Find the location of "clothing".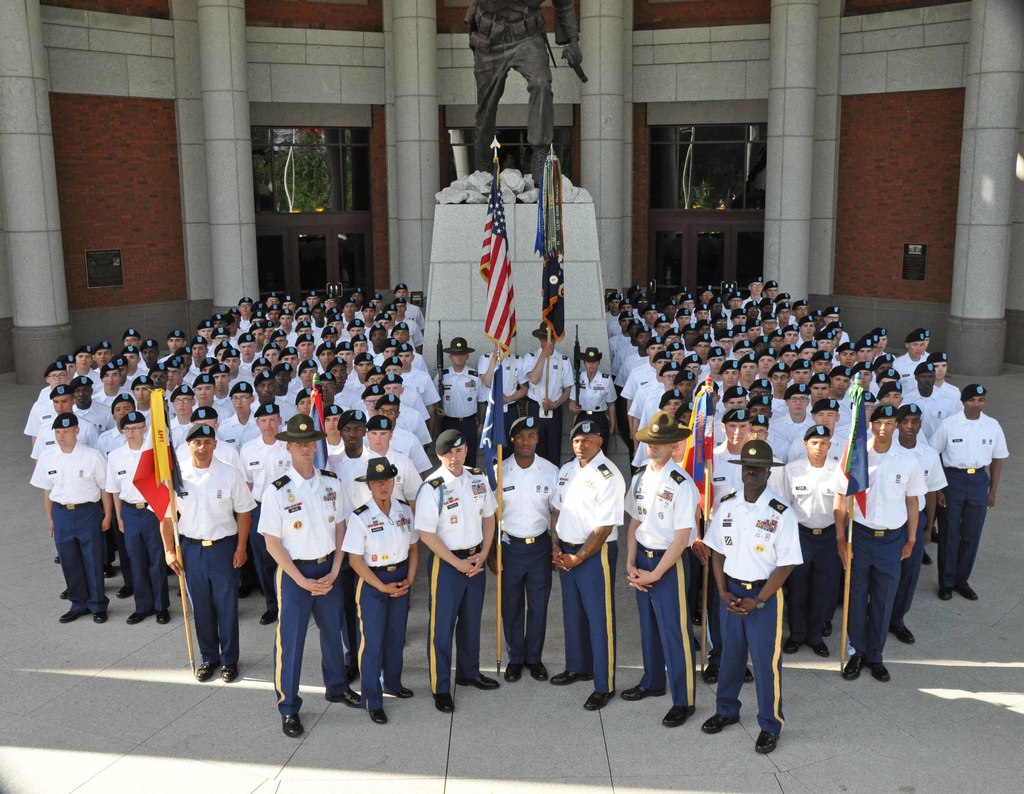
Location: 570/377/612/449.
